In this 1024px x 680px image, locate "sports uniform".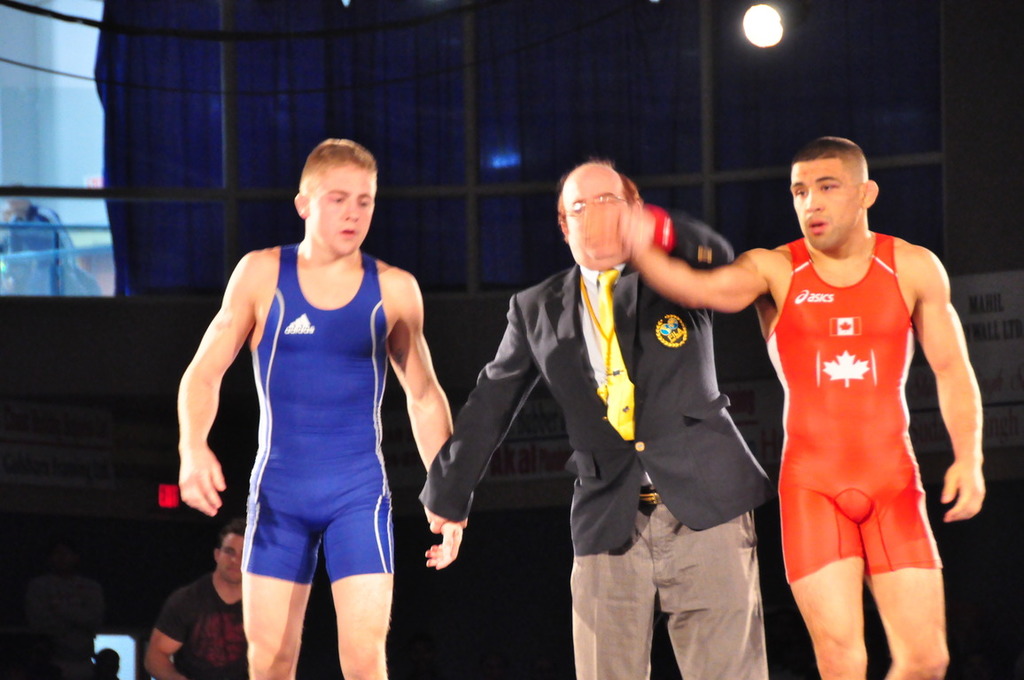
Bounding box: <region>762, 235, 943, 583</region>.
